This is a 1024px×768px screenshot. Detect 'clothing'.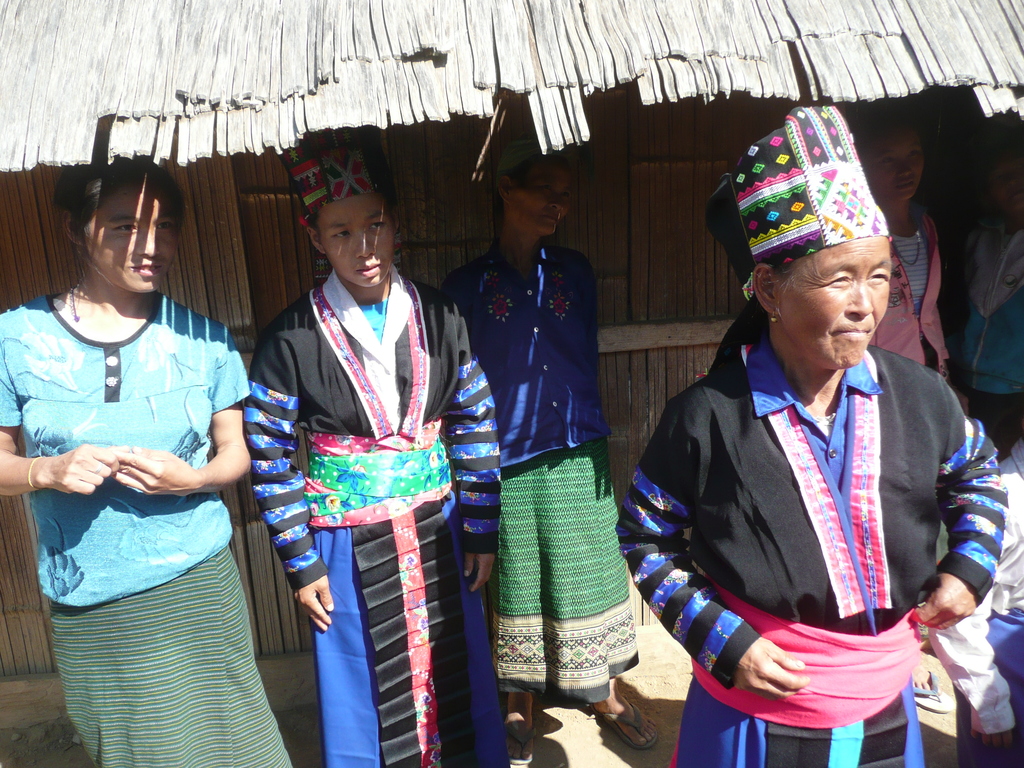
bbox(444, 238, 640, 701).
